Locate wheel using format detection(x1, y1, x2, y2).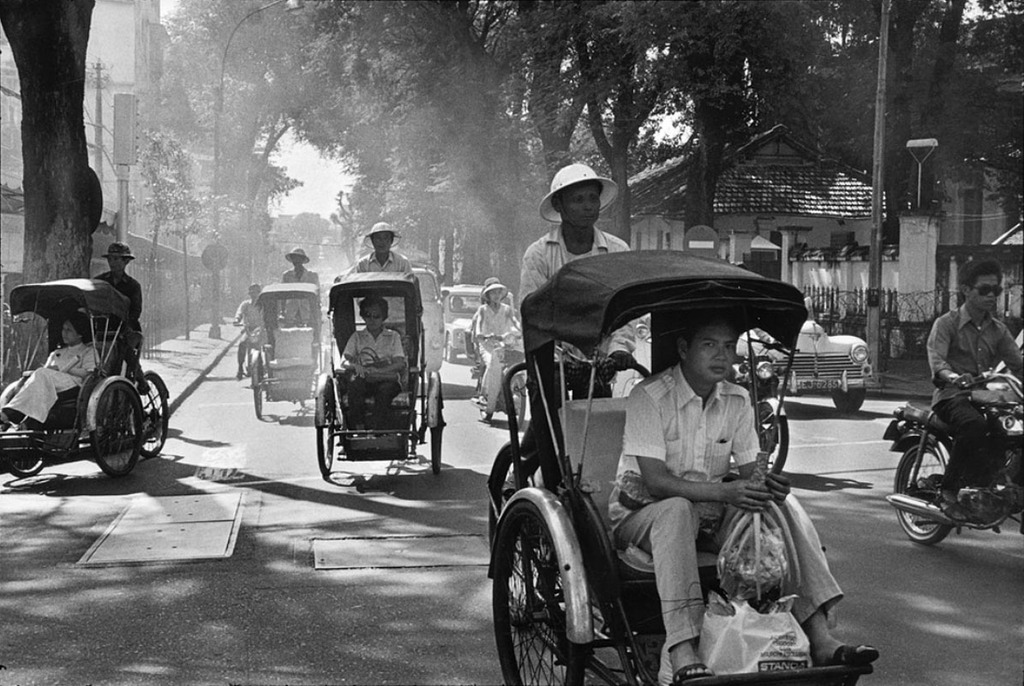
detection(143, 374, 171, 457).
